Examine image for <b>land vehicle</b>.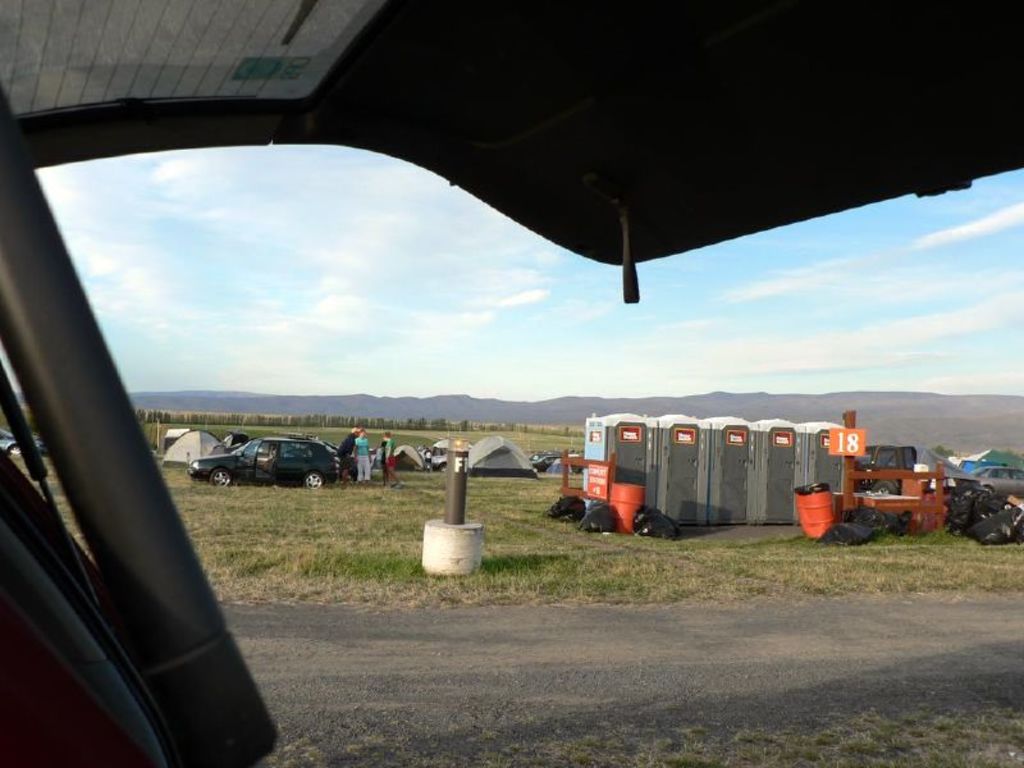
Examination result: (186, 436, 343, 494).
